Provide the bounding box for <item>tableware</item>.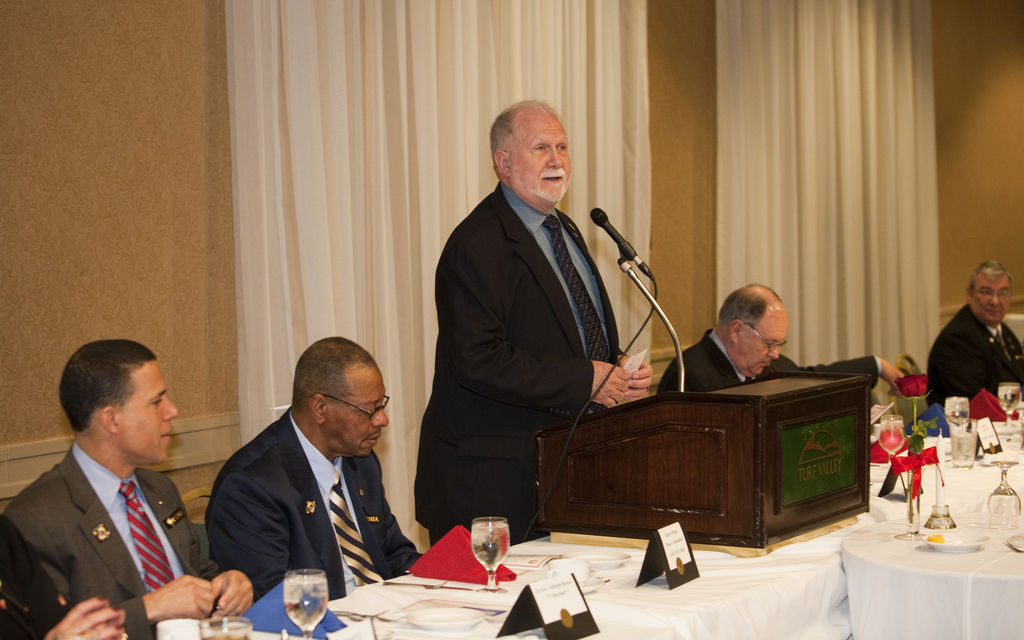
bbox=(470, 517, 514, 596).
